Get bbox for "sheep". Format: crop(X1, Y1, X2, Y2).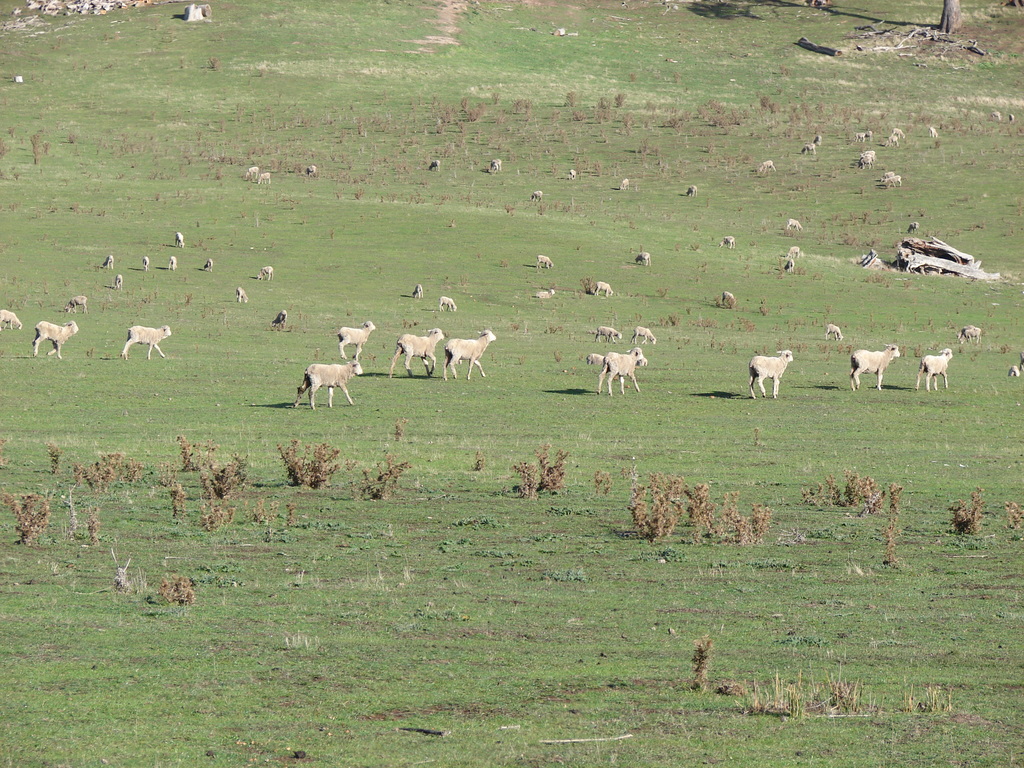
crop(202, 258, 212, 271).
